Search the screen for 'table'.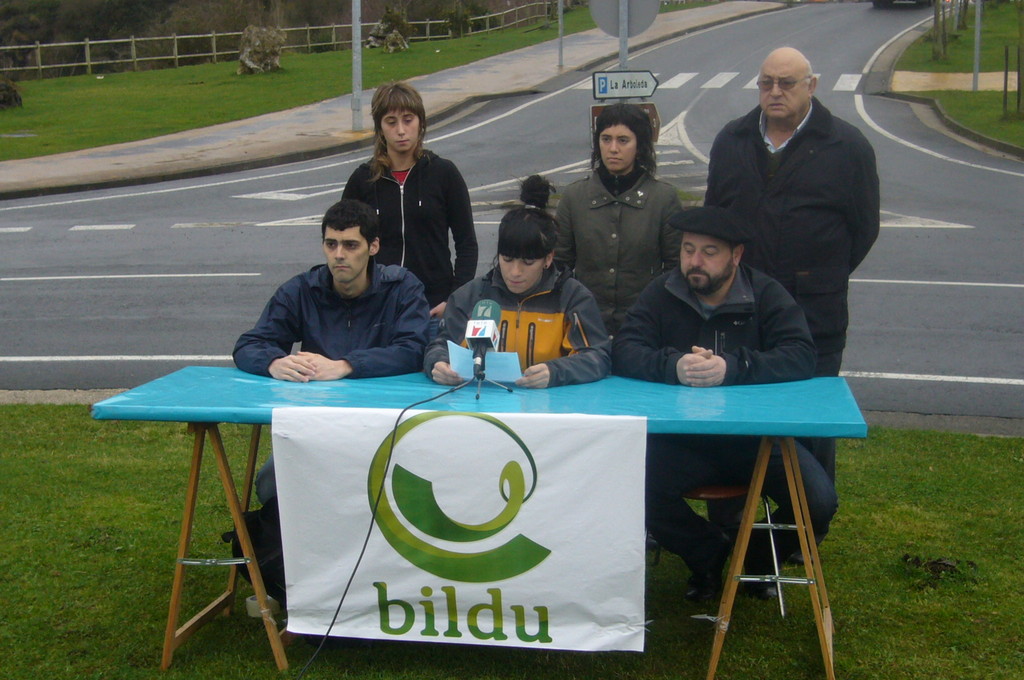
Found at bbox(137, 329, 859, 654).
